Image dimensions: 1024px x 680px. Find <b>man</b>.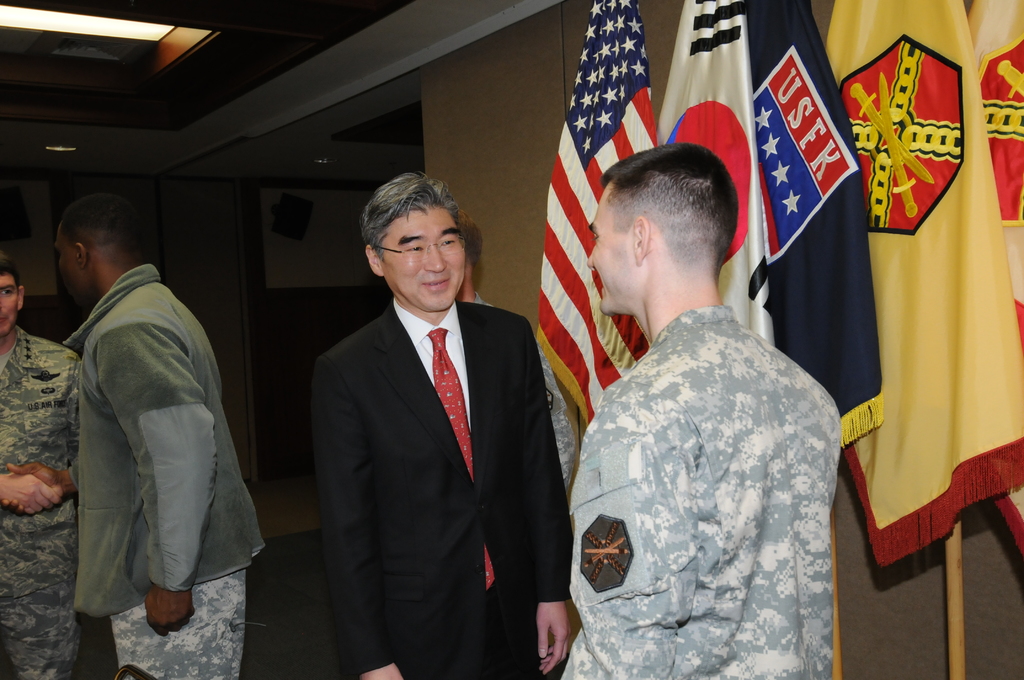
[556, 142, 835, 679].
